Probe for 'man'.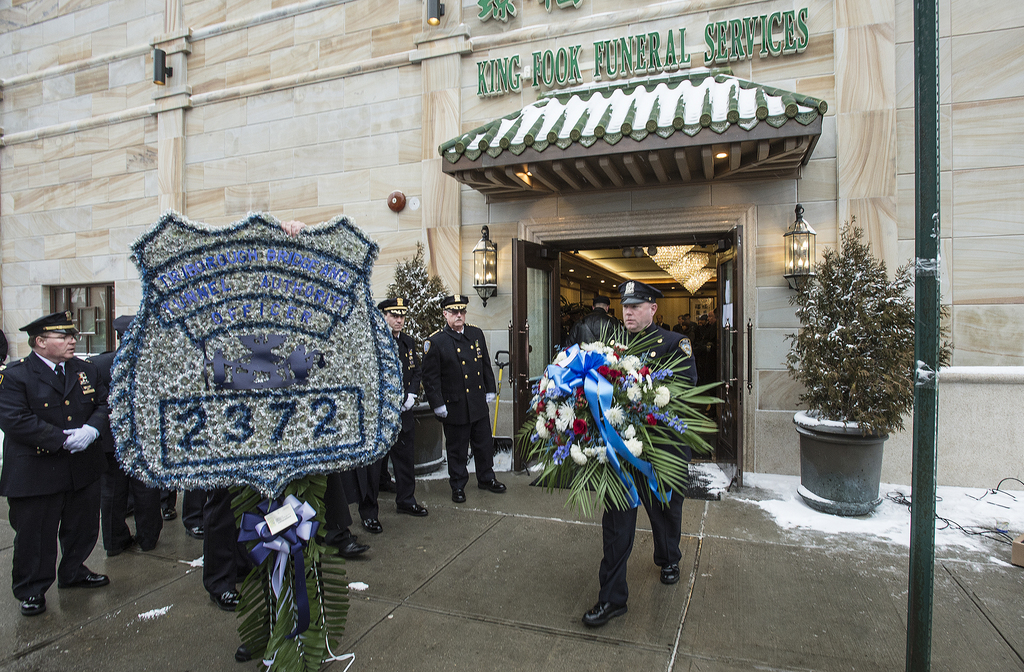
Probe result: 573, 293, 614, 346.
